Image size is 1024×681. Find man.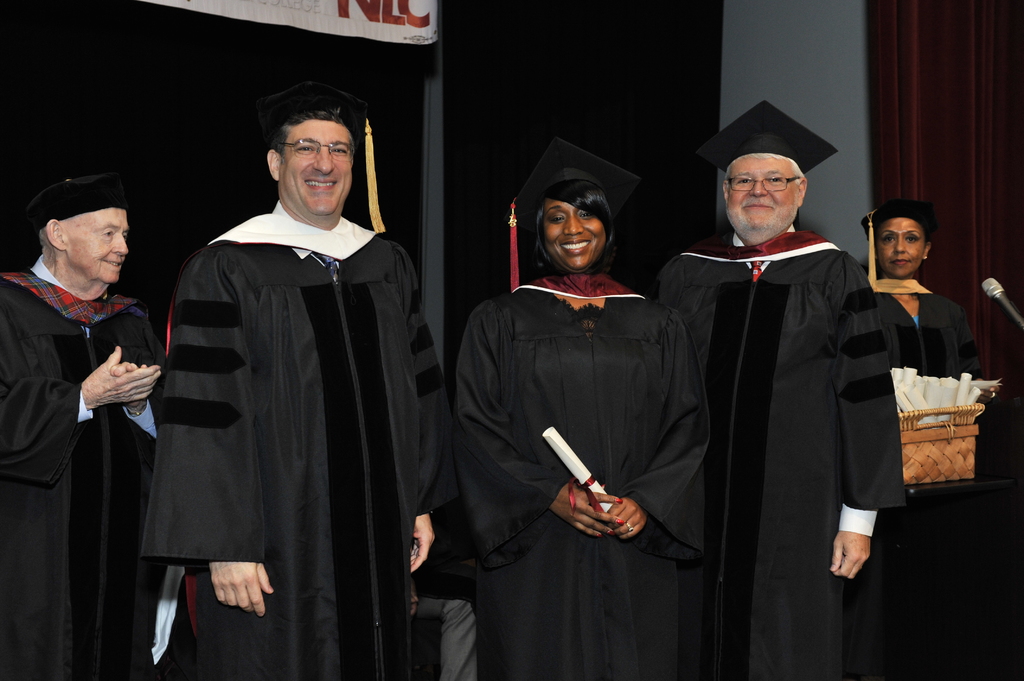
bbox(150, 92, 449, 680).
